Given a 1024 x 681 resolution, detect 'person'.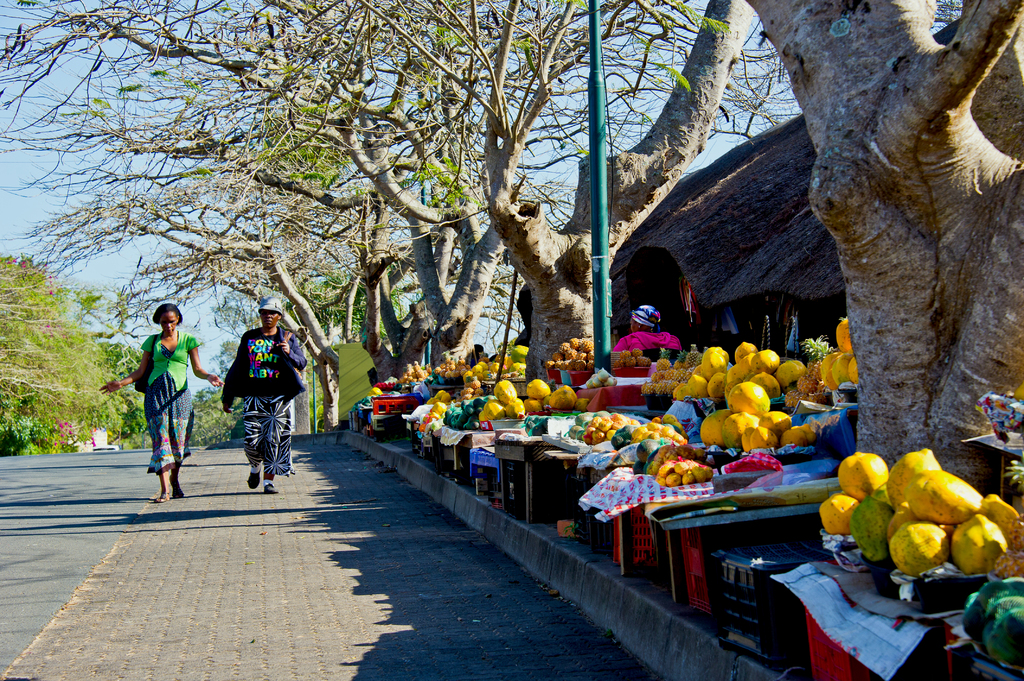
l=98, t=300, r=227, b=500.
